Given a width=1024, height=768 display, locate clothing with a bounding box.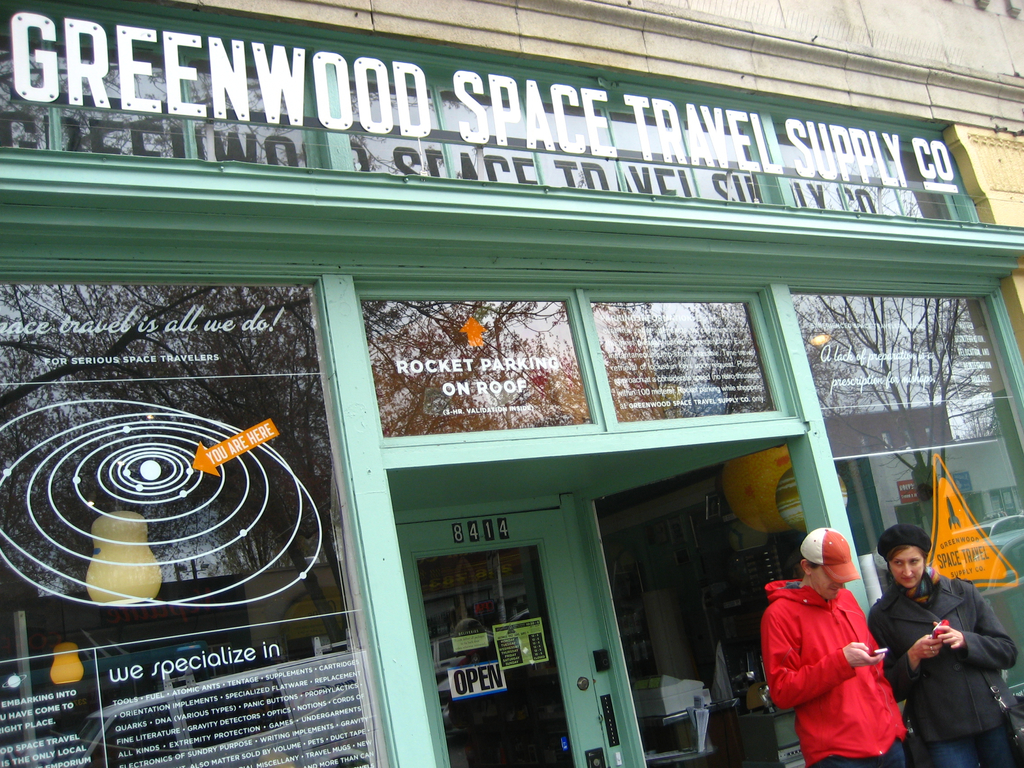
Located: x1=863, y1=563, x2=1023, y2=767.
